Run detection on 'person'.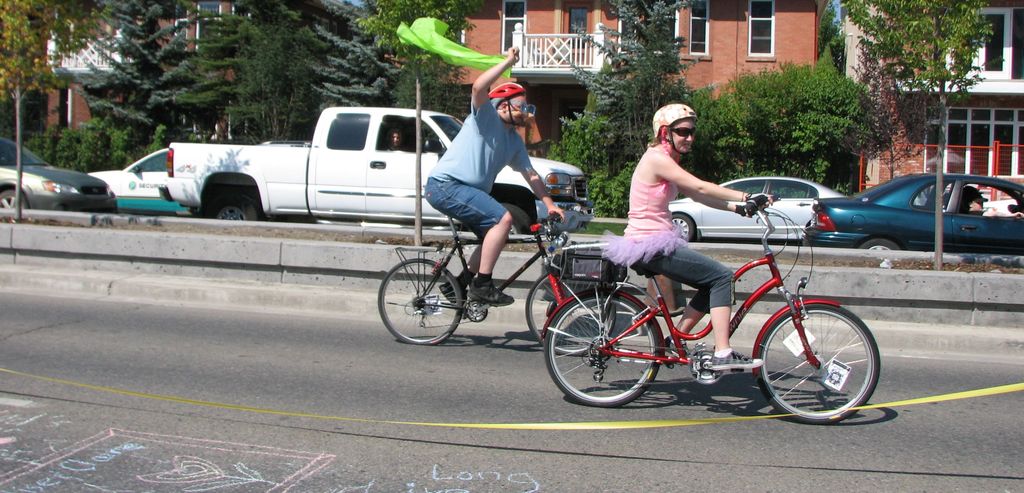
Result: x1=603, y1=102, x2=777, y2=369.
